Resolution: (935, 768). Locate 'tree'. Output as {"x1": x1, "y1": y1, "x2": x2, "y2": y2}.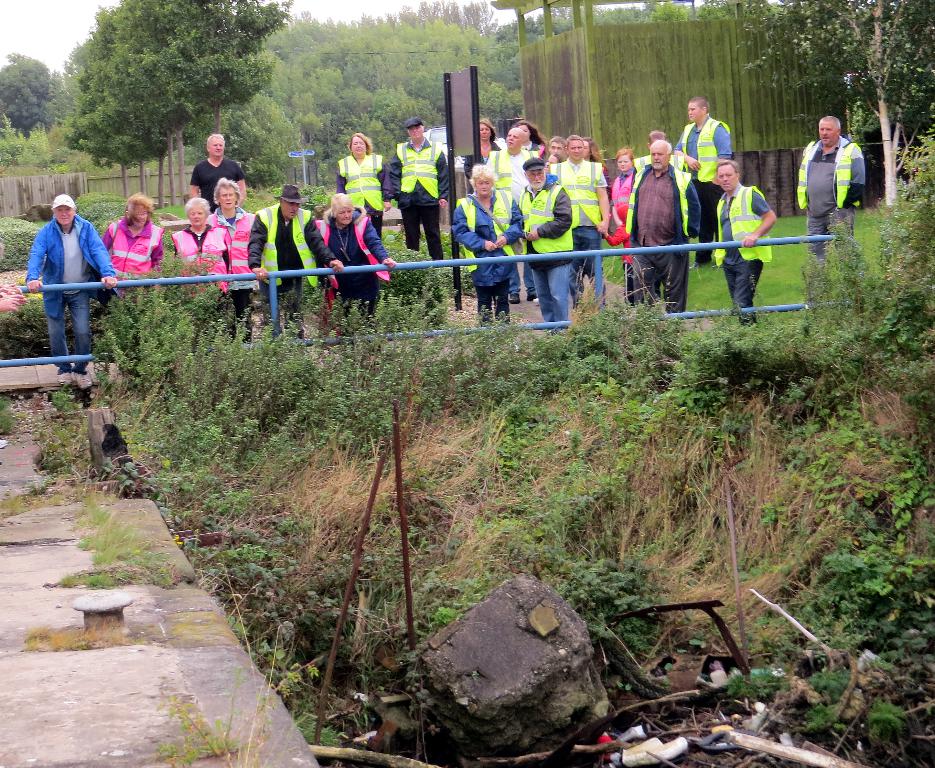
{"x1": 0, "y1": 45, "x2": 61, "y2": 152}.
